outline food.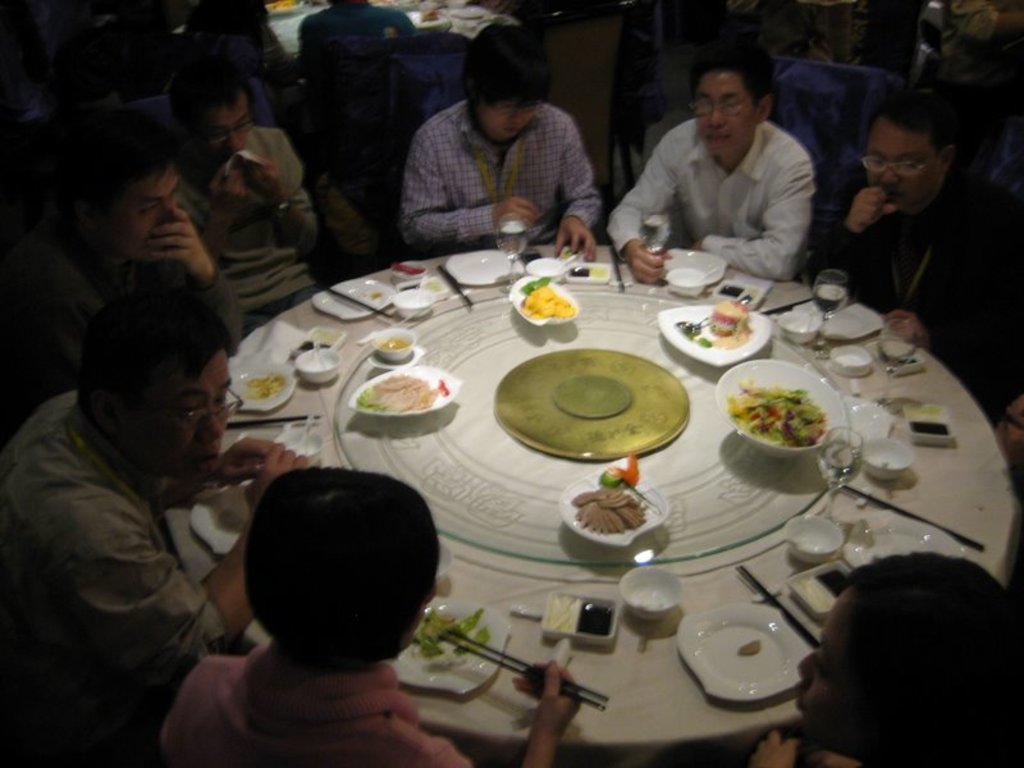
Outline: x1=794 y1=567 x2=852 y2=611.
